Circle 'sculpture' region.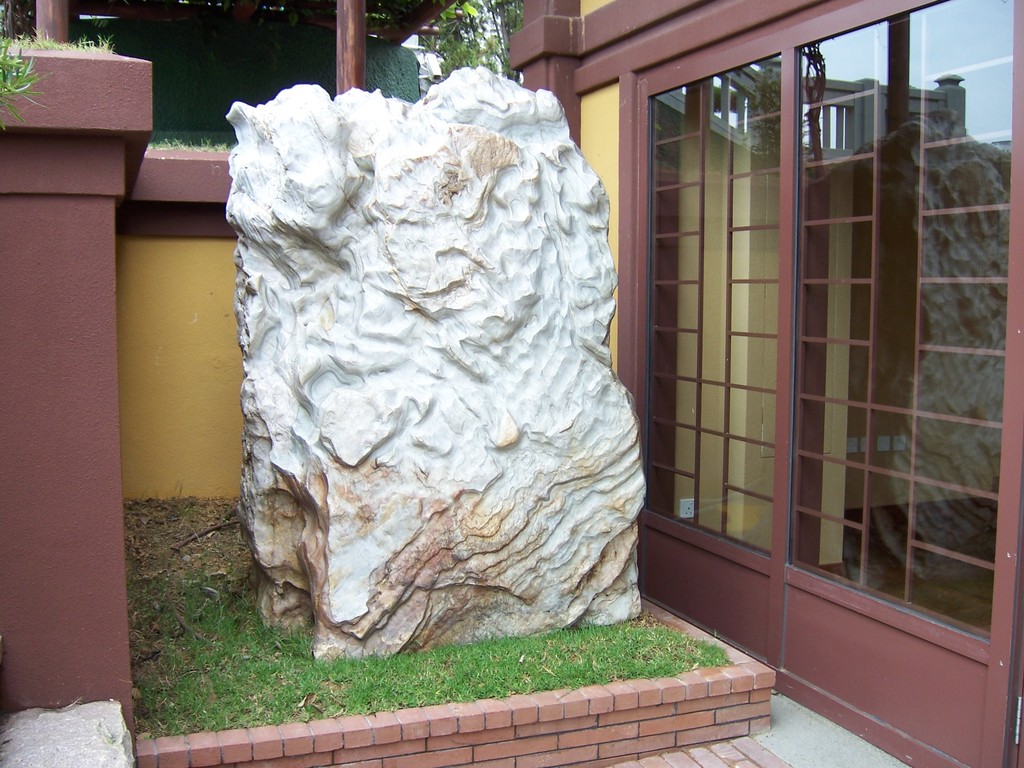
Region: 222,66,647,622.
